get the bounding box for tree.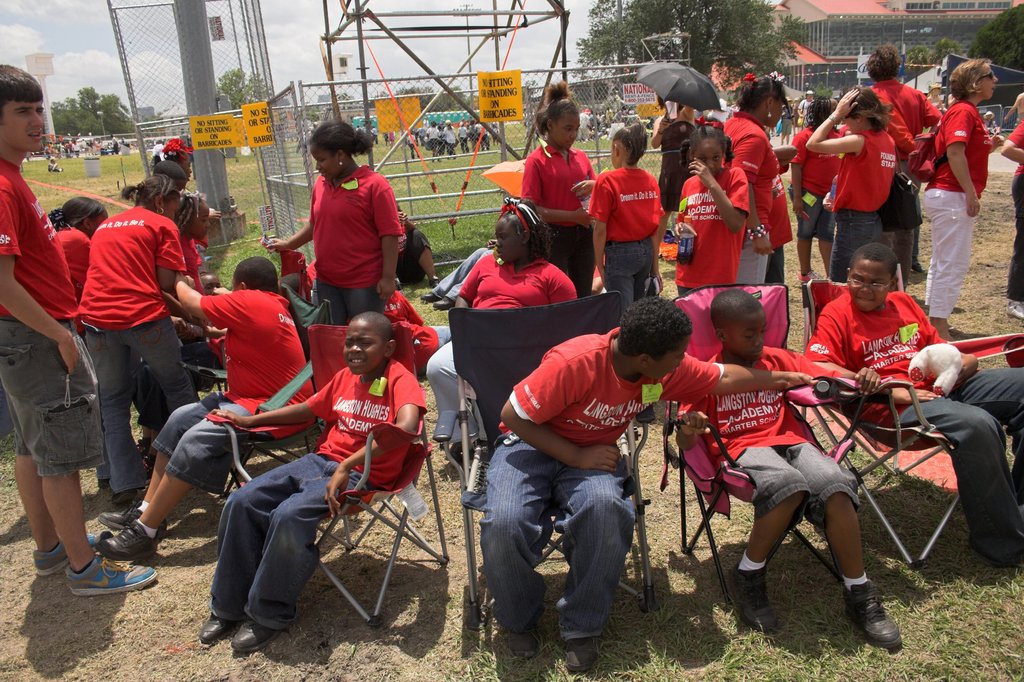
x1=575, y1=0, x2=813, y2=106.
